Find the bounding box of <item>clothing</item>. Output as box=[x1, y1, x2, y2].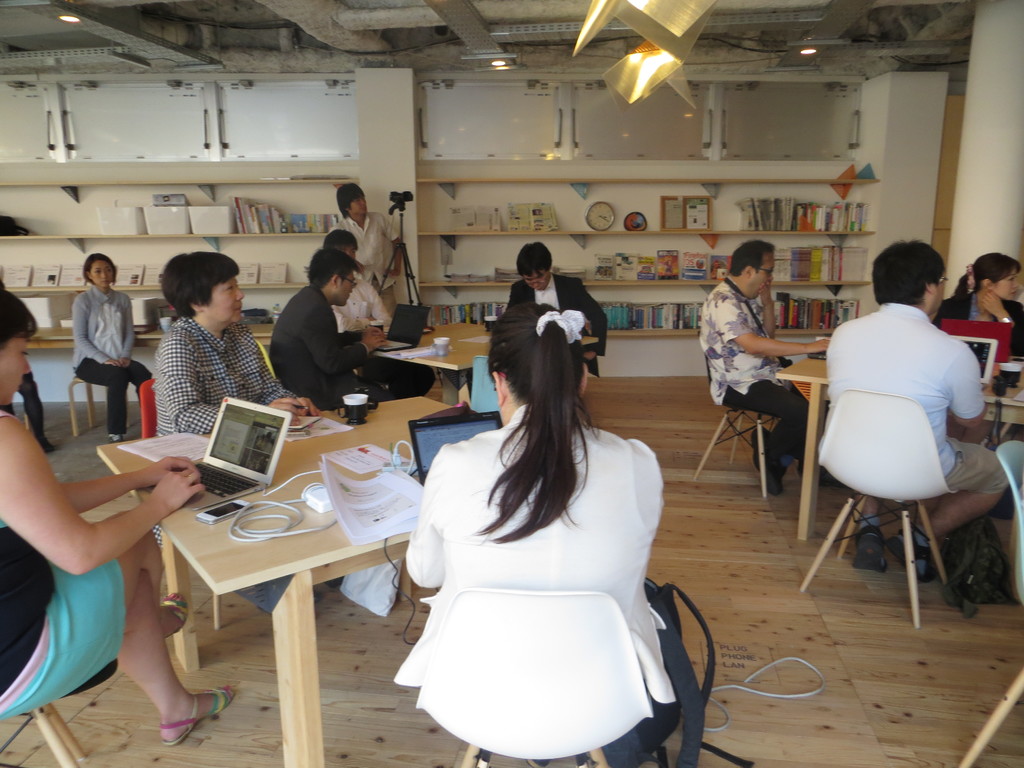
box=[72, 280, 153, 441].
